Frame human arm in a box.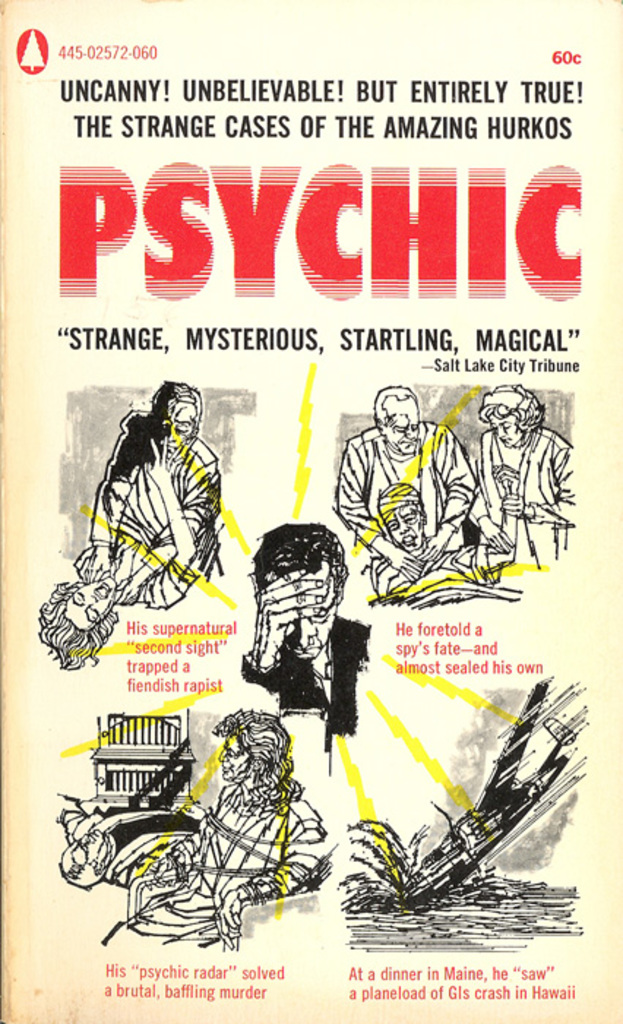
{"left": 412, "top": 417, "right": 477, "bottom": 559}.
